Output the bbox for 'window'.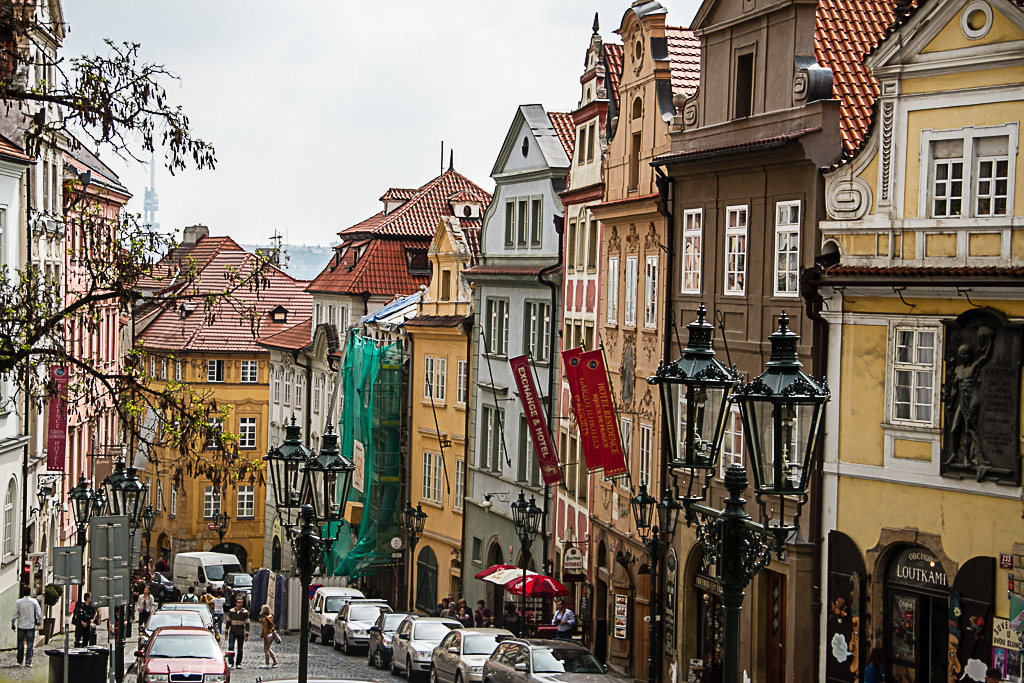
424, 447, 442, 503.
